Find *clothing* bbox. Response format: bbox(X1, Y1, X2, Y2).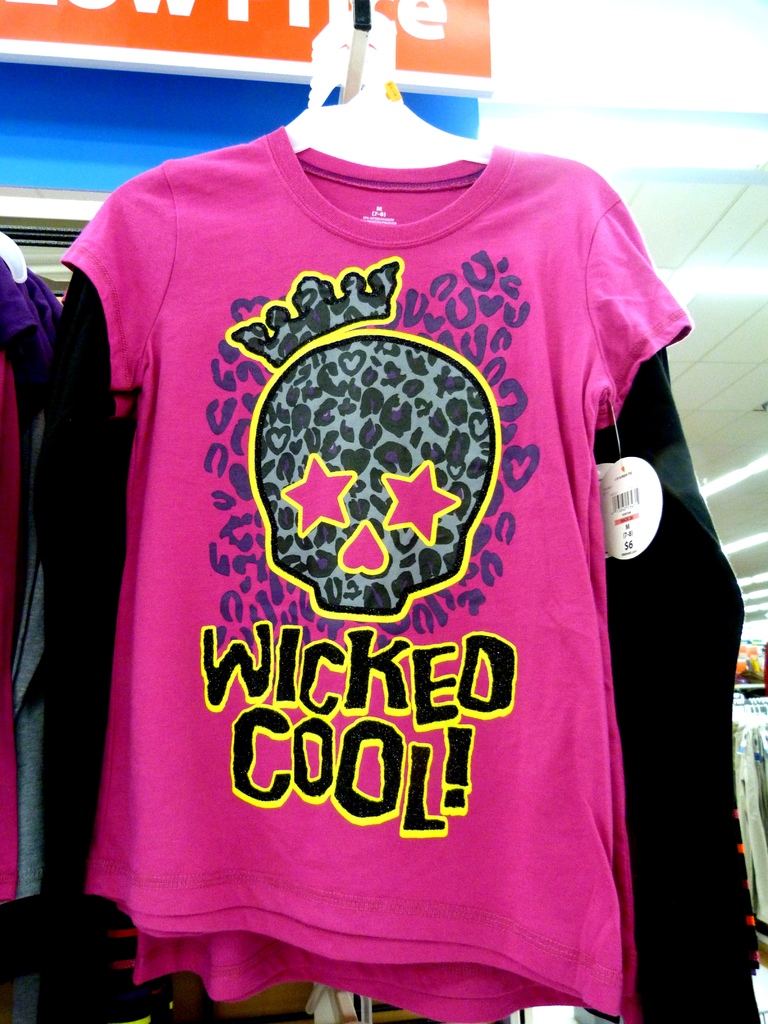
bbox(32, 156, 682, 957).
